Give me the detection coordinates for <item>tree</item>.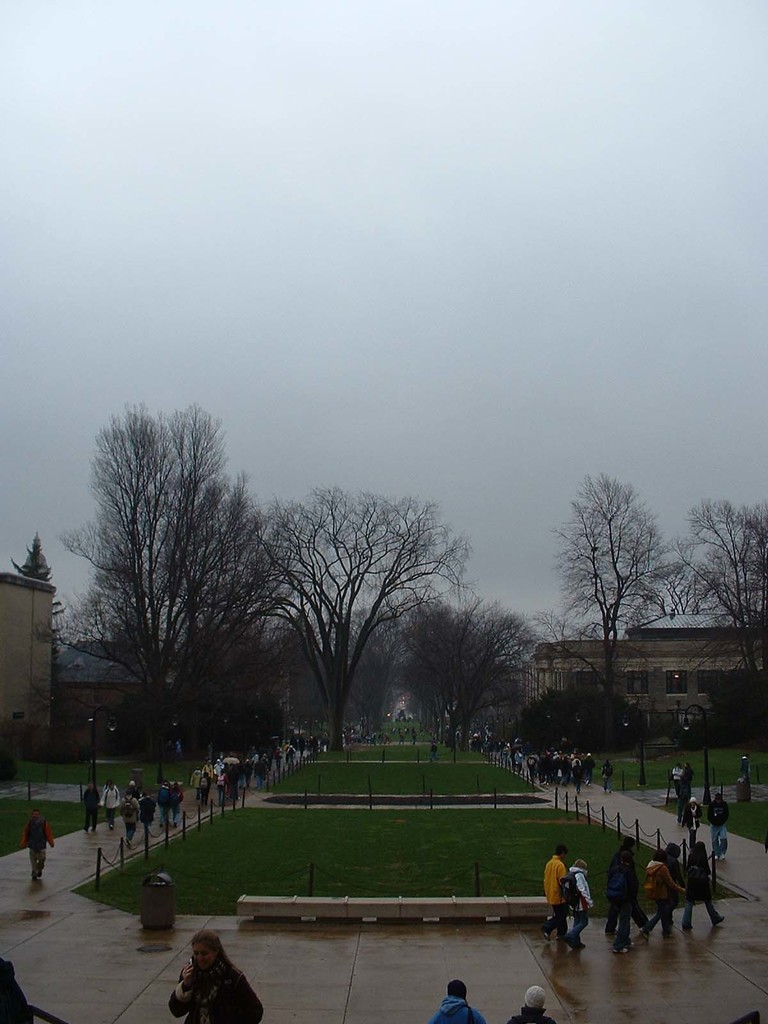
bbox=(556, 479, 694, 712).
